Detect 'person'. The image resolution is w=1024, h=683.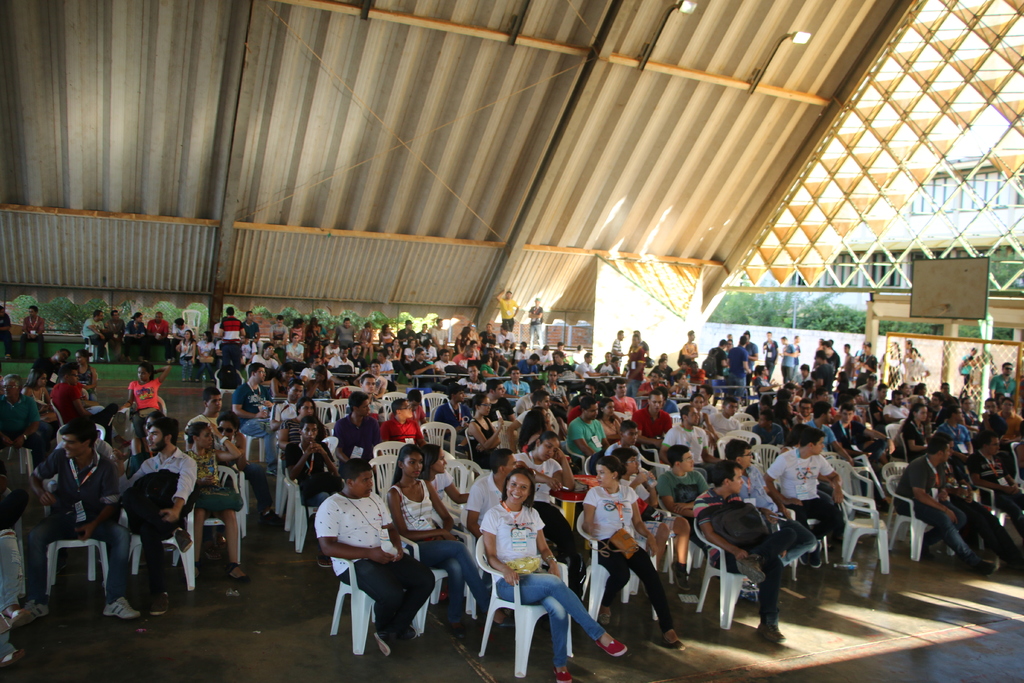
locate(236, 305, 264, 356).
